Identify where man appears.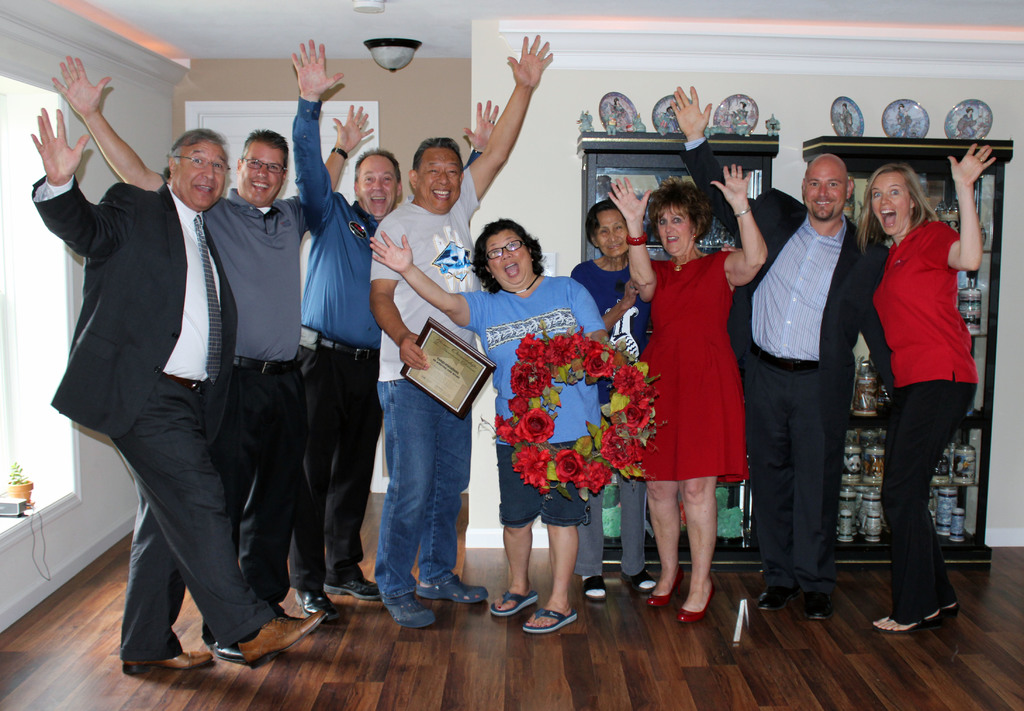
Appears at {"x1": 65, "y1": 55, "x2": 370, "y2": 609}.
